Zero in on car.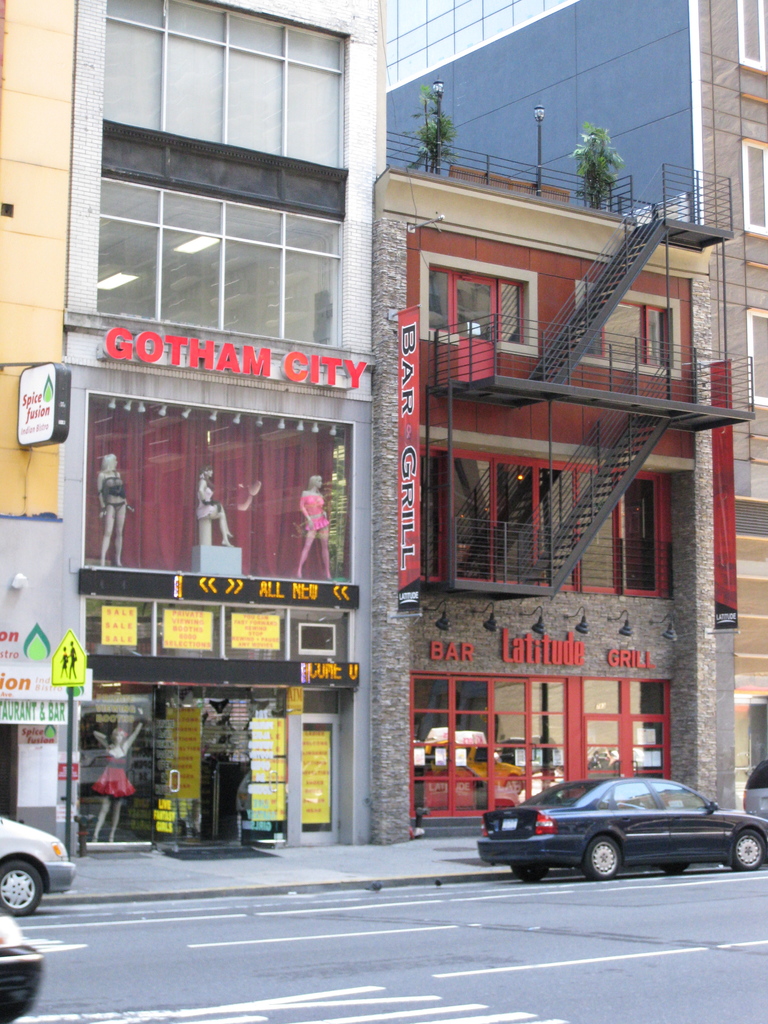
Zeroed in: [left=0, top=813, right=80, bottom=923].
